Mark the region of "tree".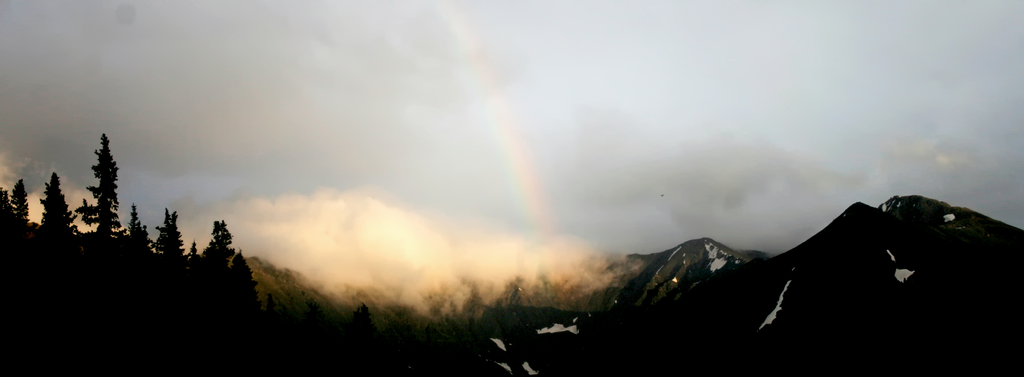
Region: detection(72, 125, 118, 248).
